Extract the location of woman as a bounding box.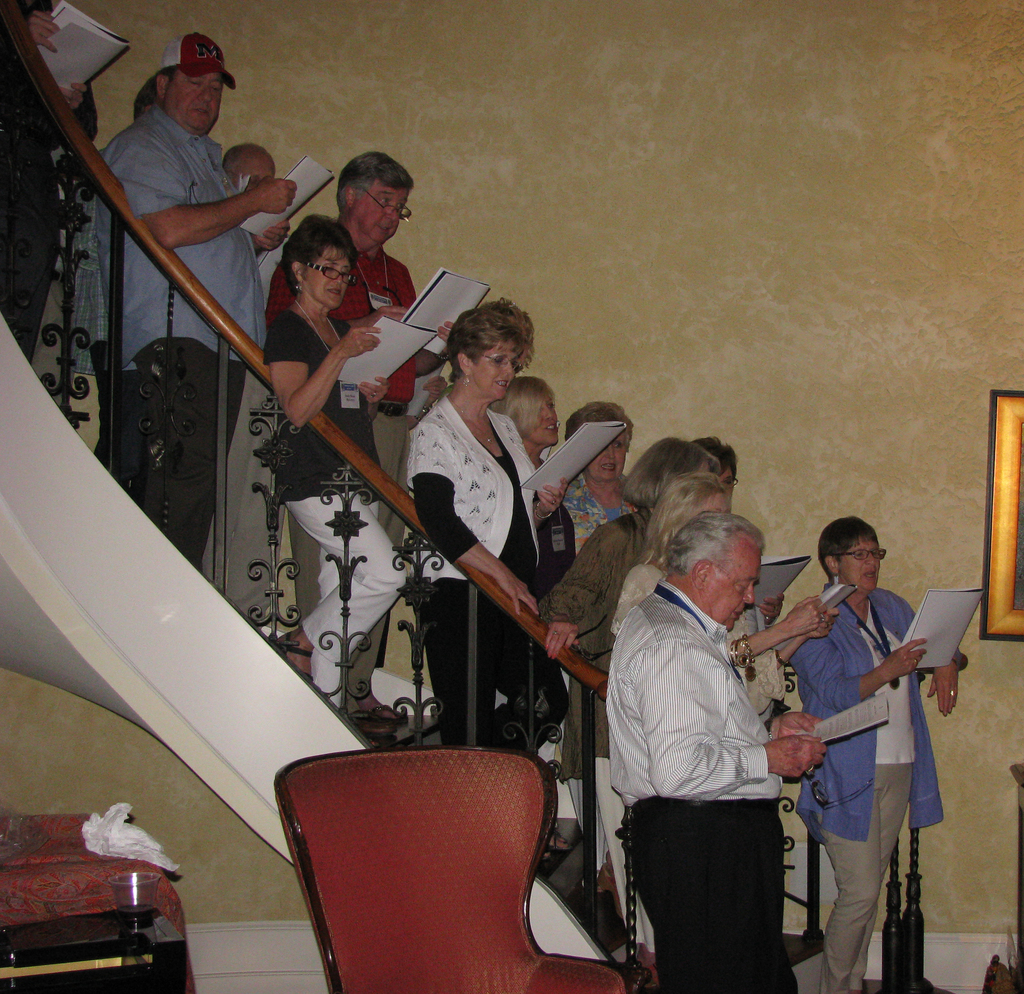
(x1=368, y1=280, x2=570, y2=757).
